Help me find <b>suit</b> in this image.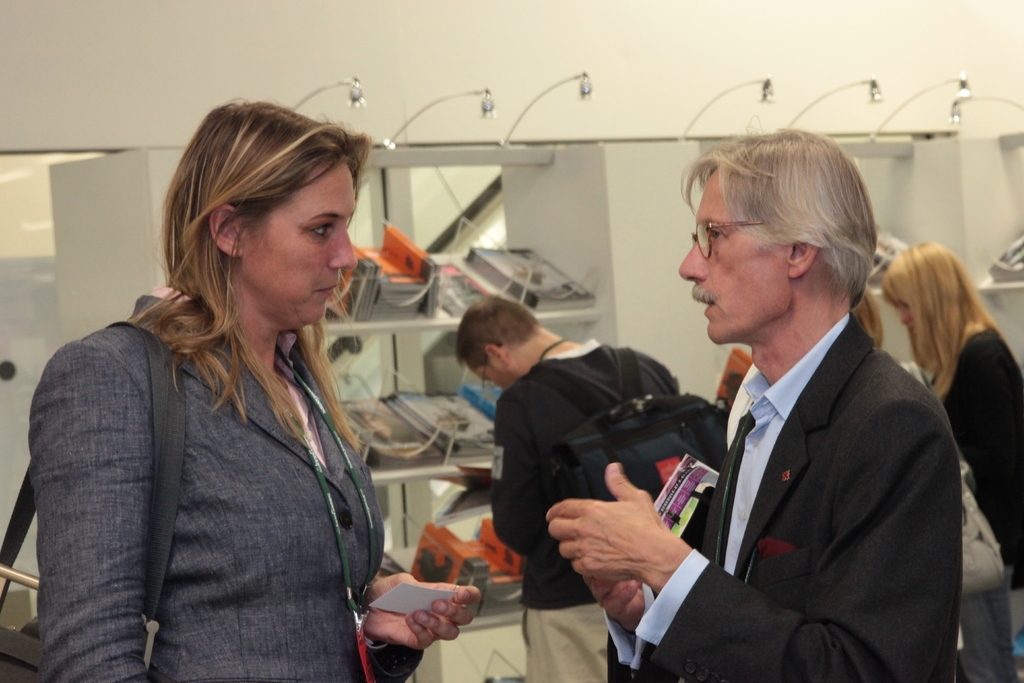
Found it: (942,329,1023,587).
